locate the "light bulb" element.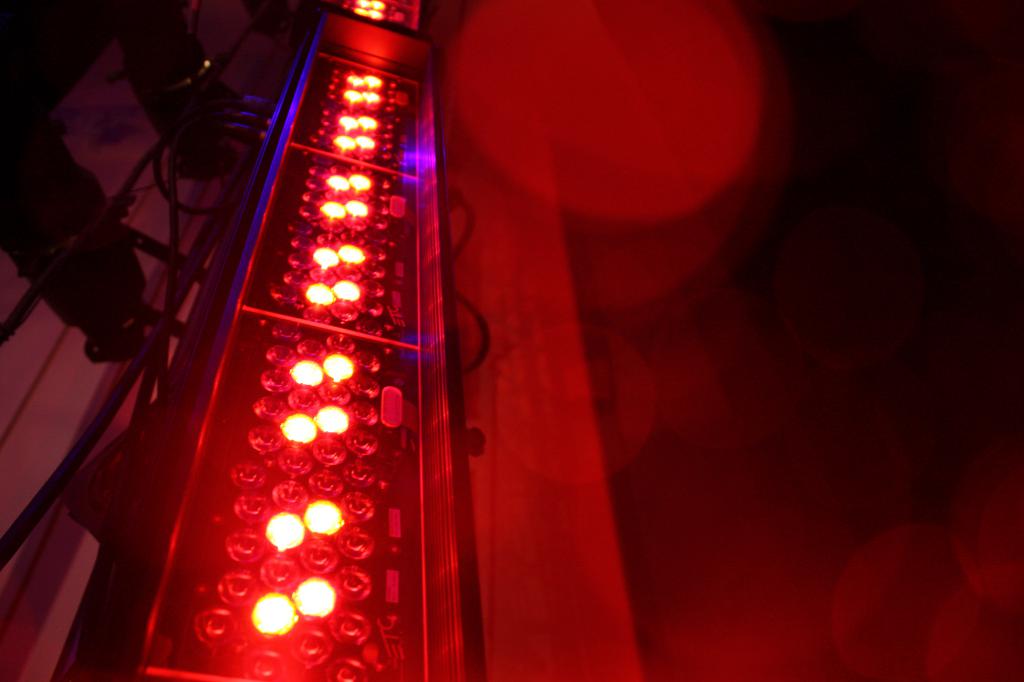
Element bbox: (left=368, top=200, right=388, bottom=212).
